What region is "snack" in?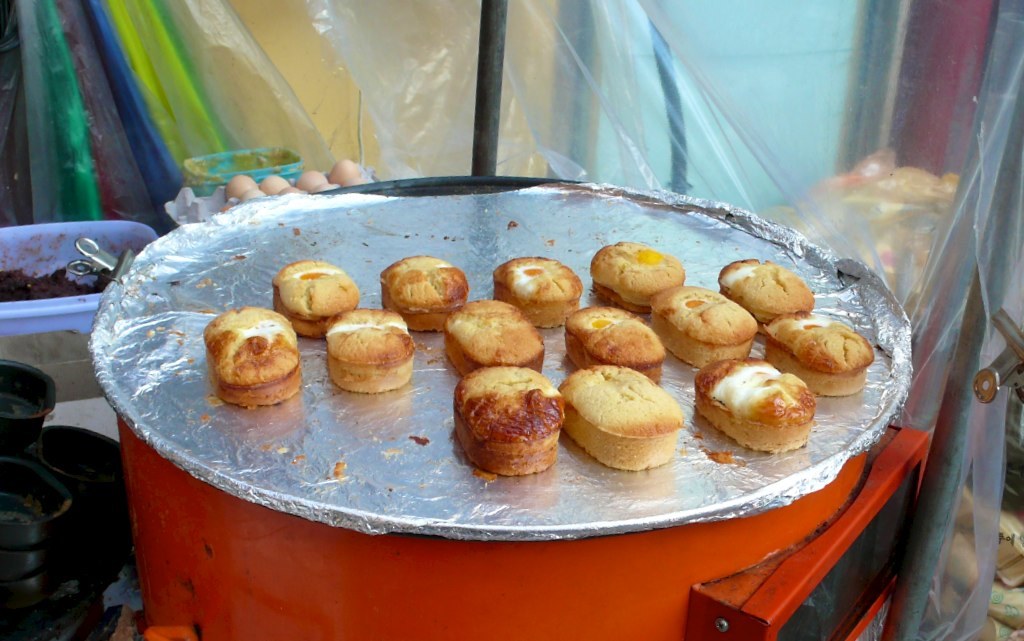
(x1=558, y1=367, x2=684, y2=471).
